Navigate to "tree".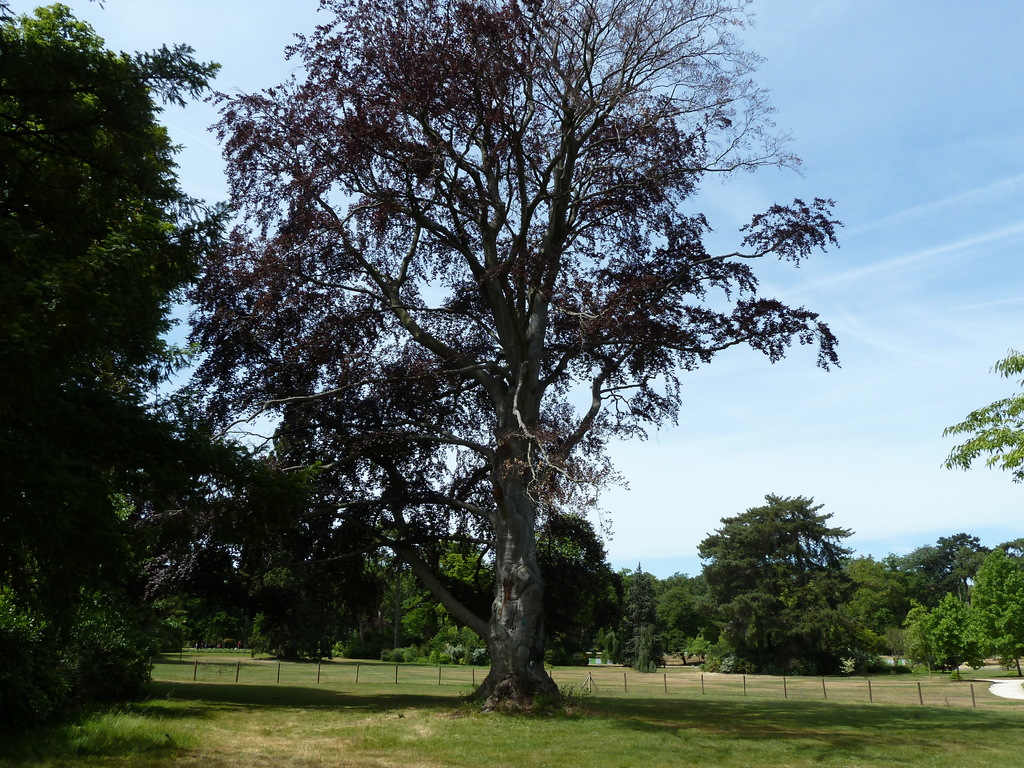
Navigation target: (left=376, top=558, right=445, bottom=656).
